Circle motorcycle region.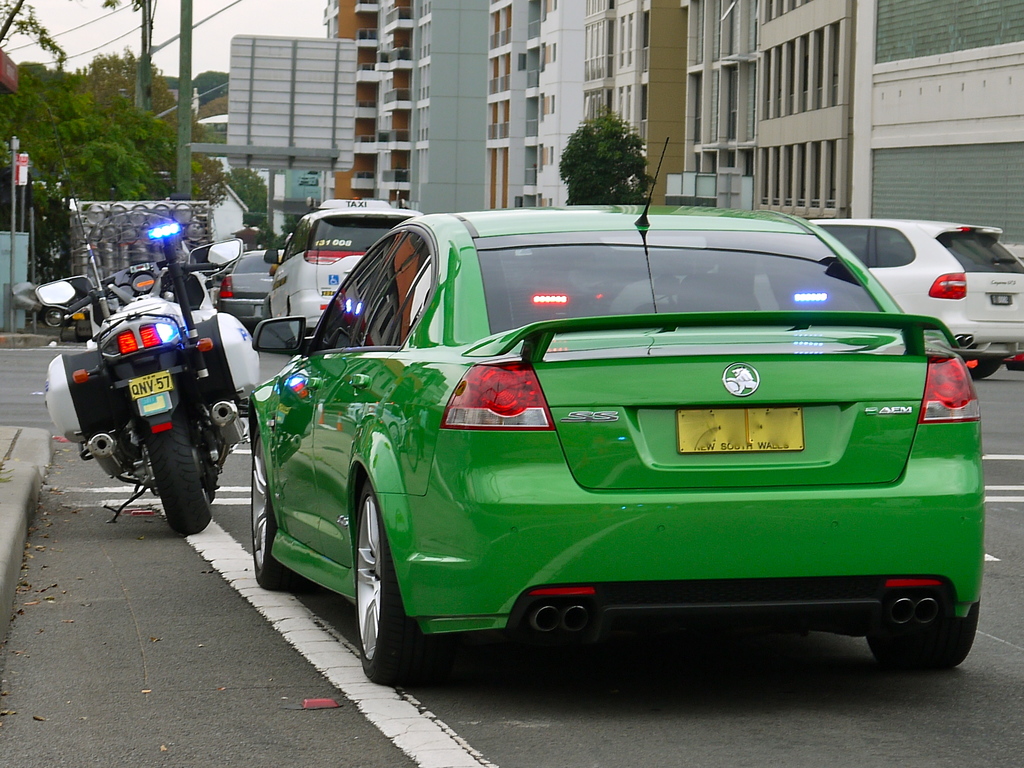
Region: <bbox>45, 246, 273, 547</bbox>.
